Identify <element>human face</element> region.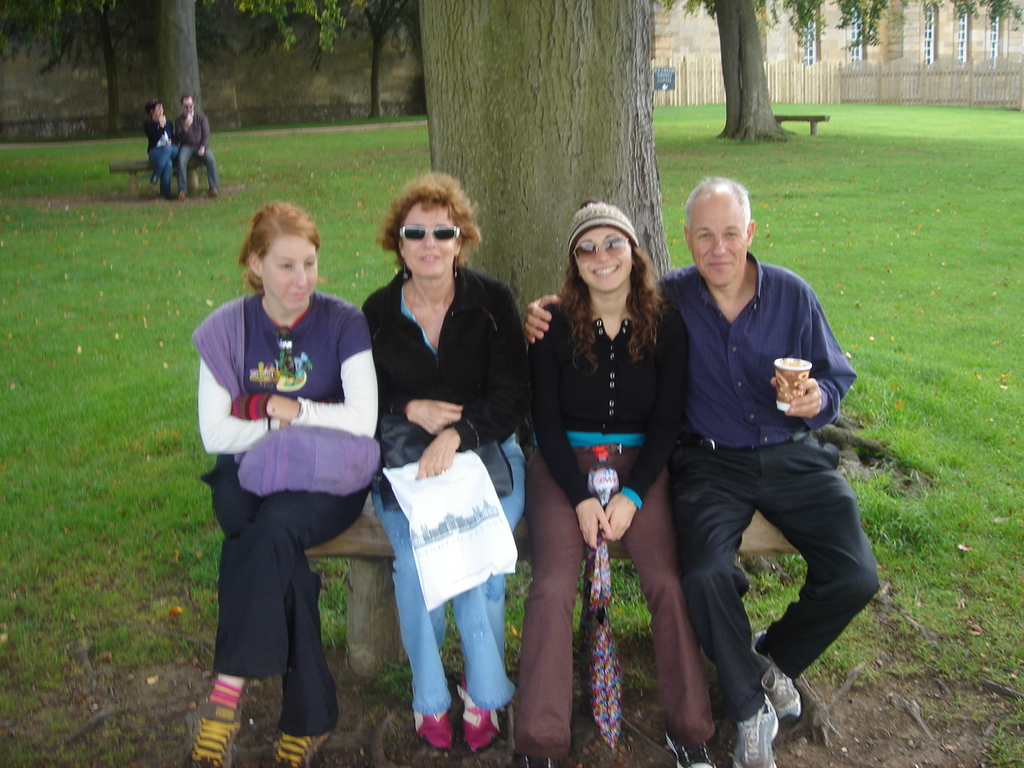
Region: <region>270, 236, 318, 306</region>.
